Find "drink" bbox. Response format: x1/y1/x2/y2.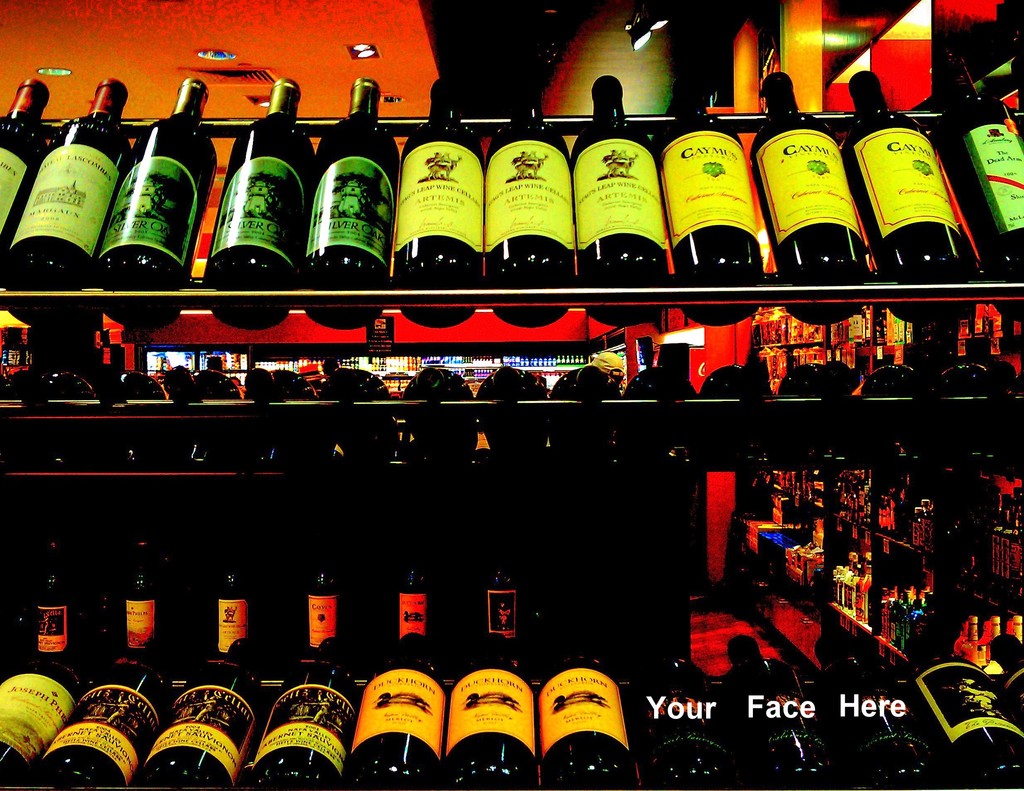
3/643/72/790.
